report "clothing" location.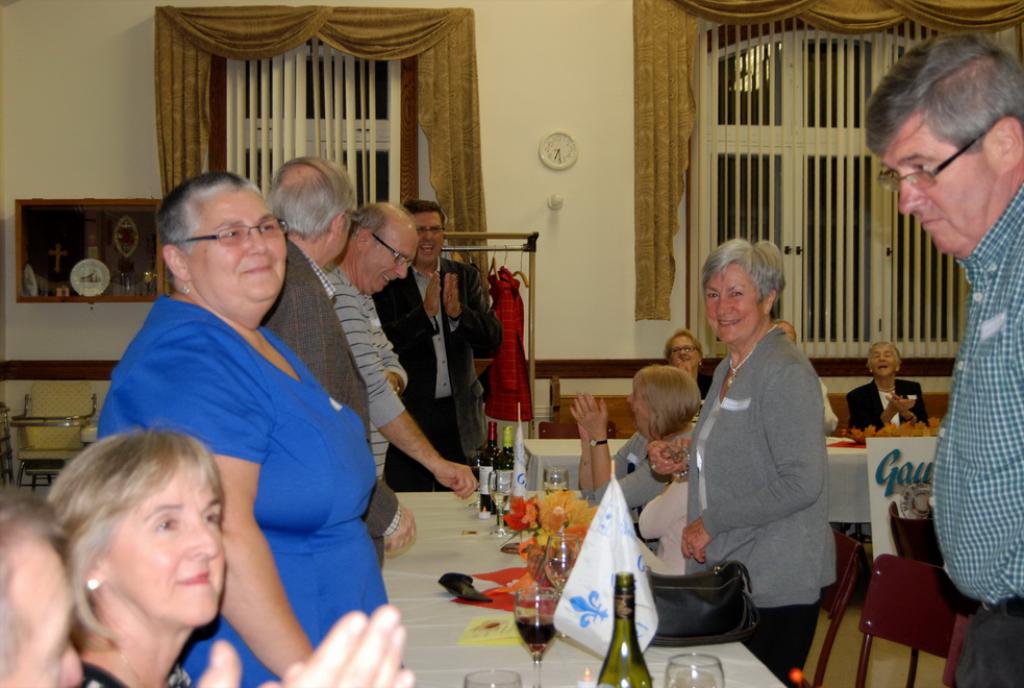
Report: [266,235,369,427].
